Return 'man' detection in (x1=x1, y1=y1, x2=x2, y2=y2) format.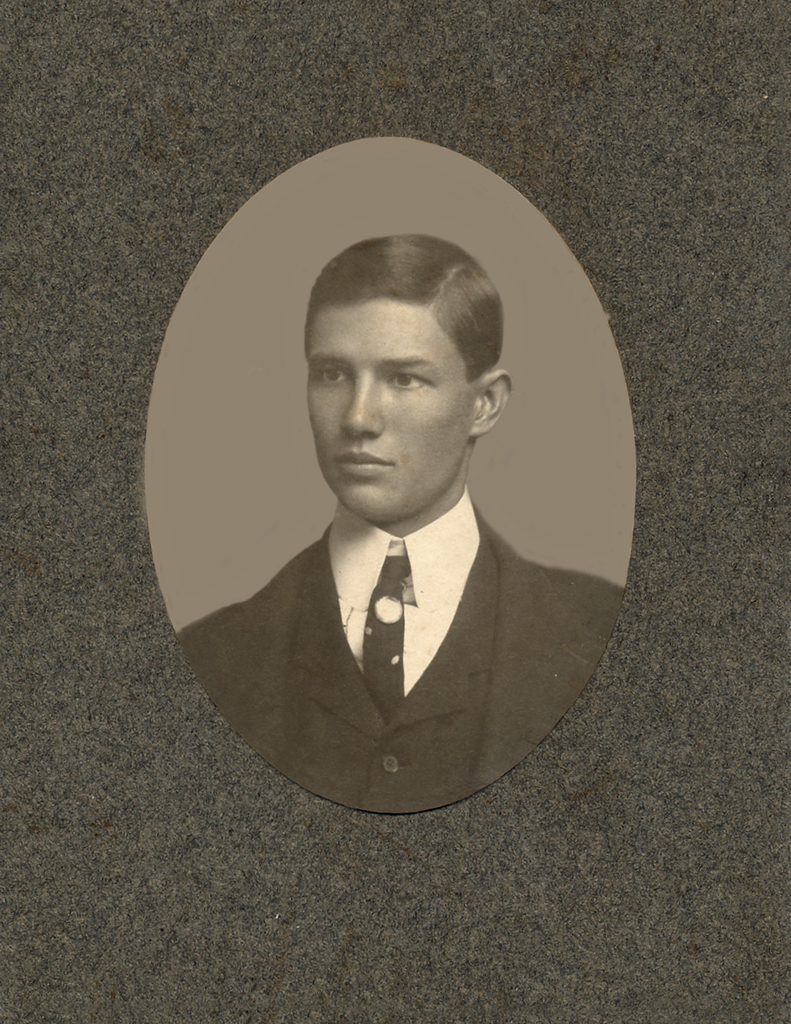
(x1=182, y1=130, x2=621, y2=882).
